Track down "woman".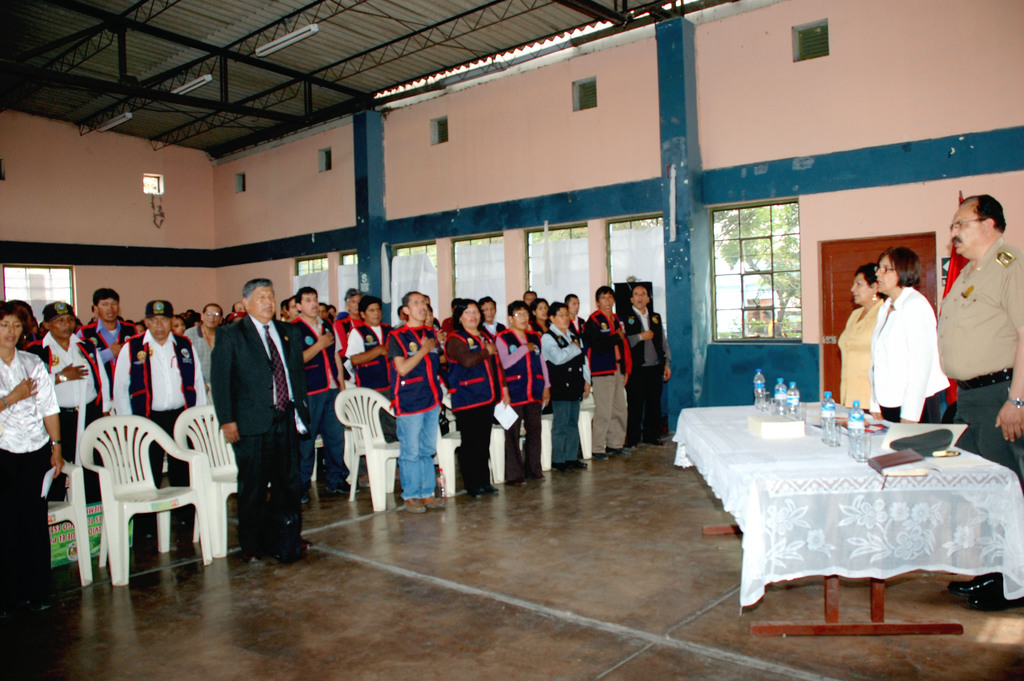
Tracked to bbox=[834, 267, 886, 416].
